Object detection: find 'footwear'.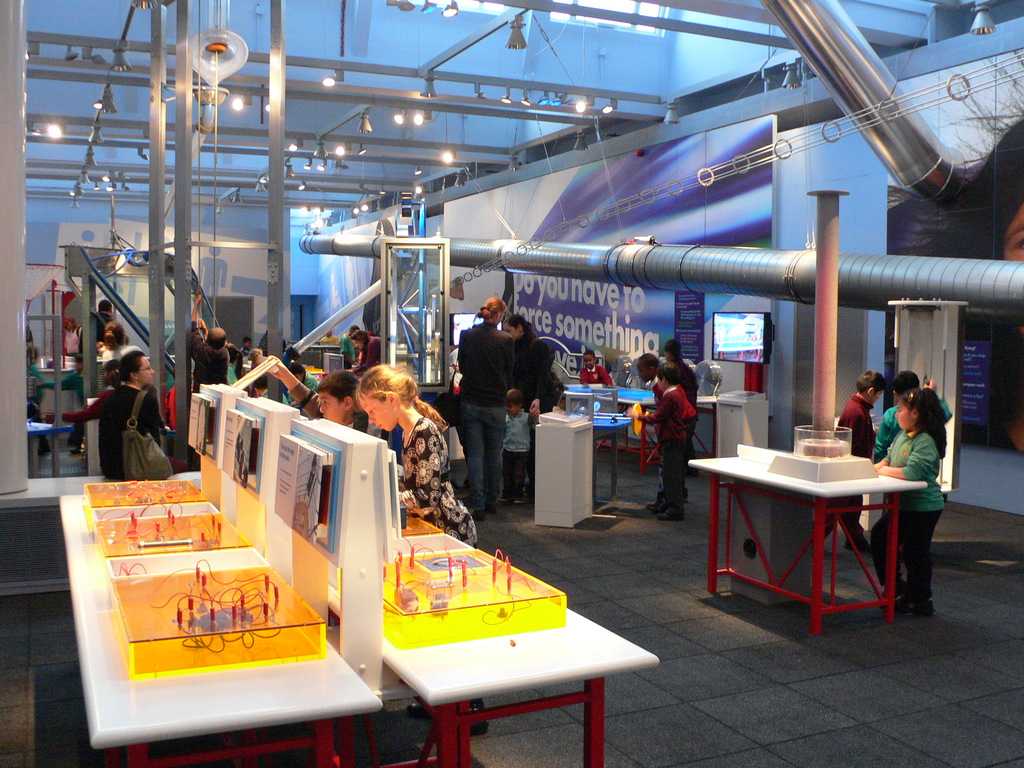
box=[876, 575, 905, 602].
